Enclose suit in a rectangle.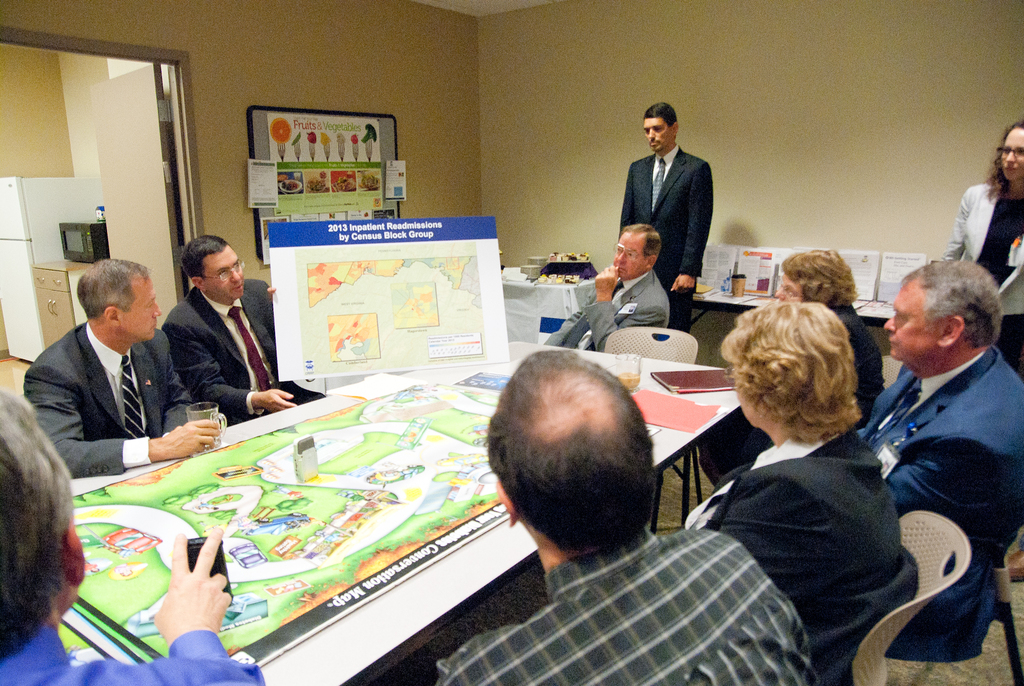
853/346/1023/661.
